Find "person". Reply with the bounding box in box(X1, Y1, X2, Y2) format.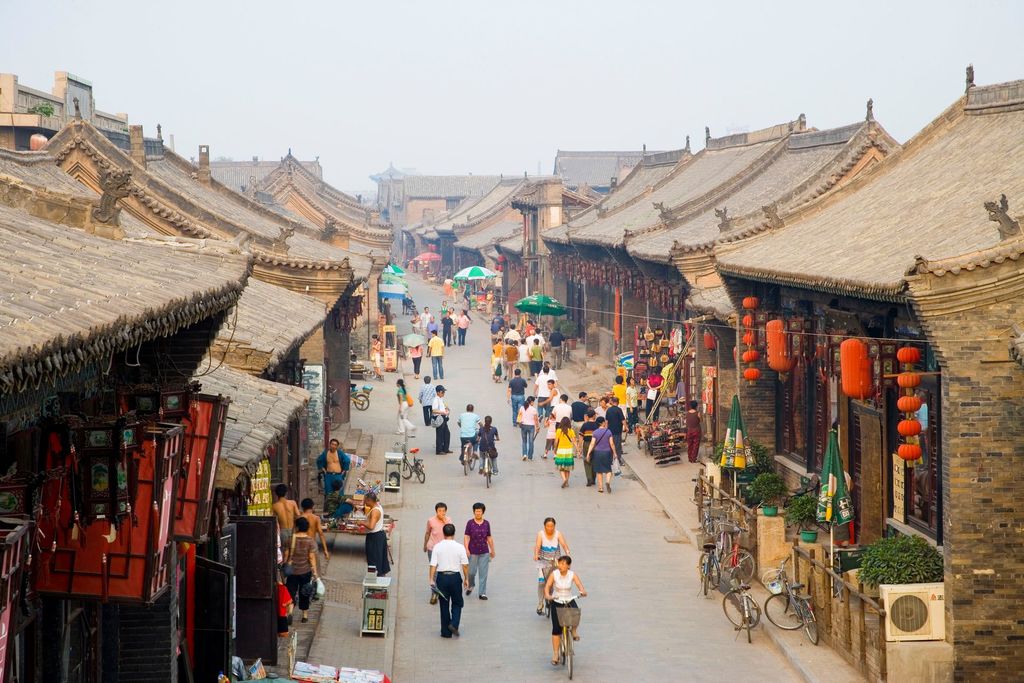
box(428, 386, 454, 448).
